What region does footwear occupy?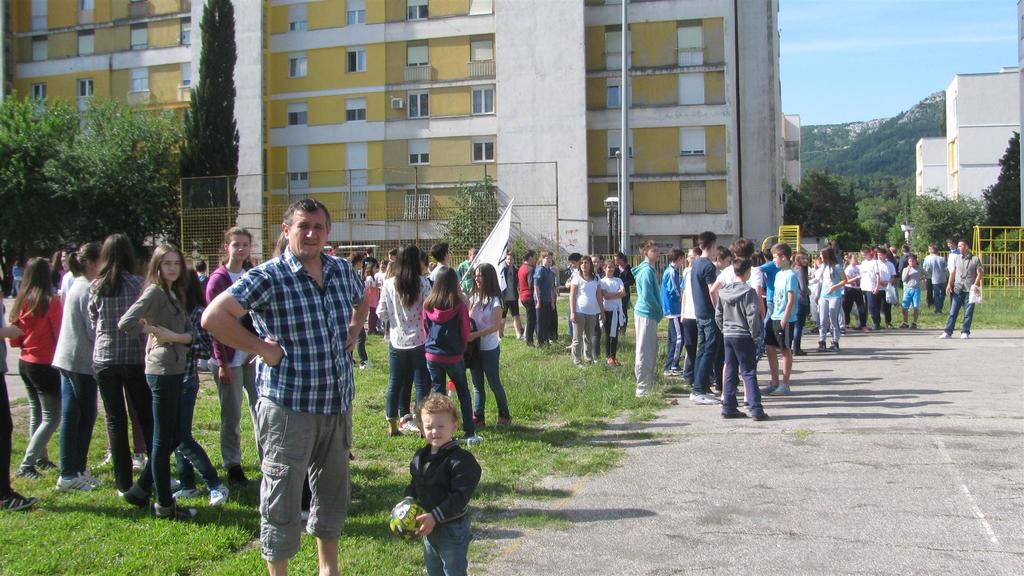
crop(28, 455, 52, 472).
